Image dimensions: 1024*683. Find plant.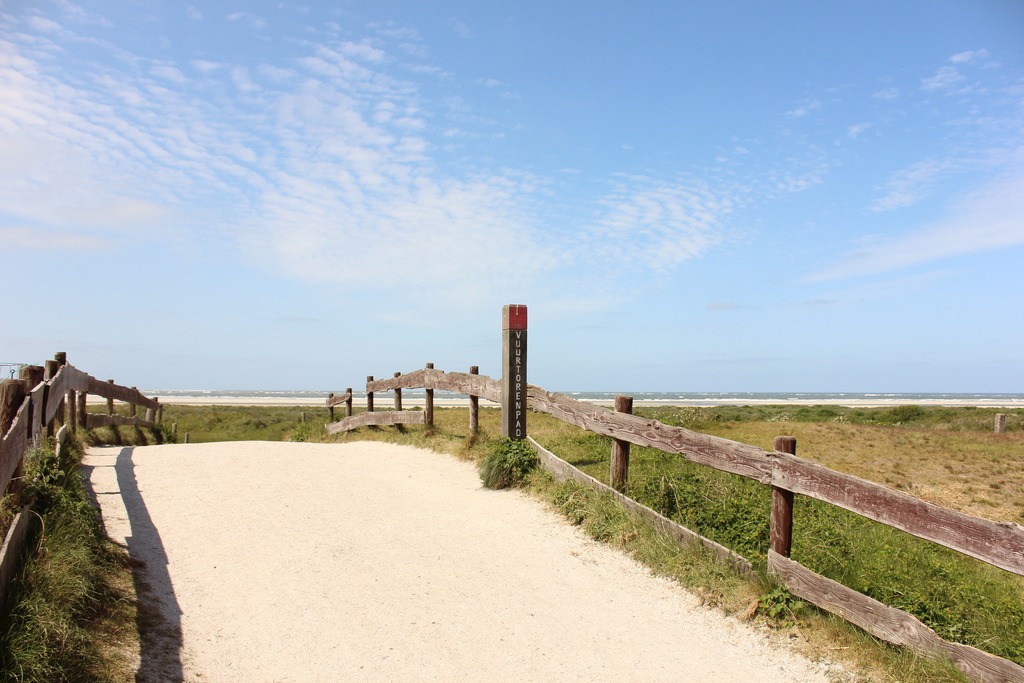
Rect(475, 435, 538, 493).
